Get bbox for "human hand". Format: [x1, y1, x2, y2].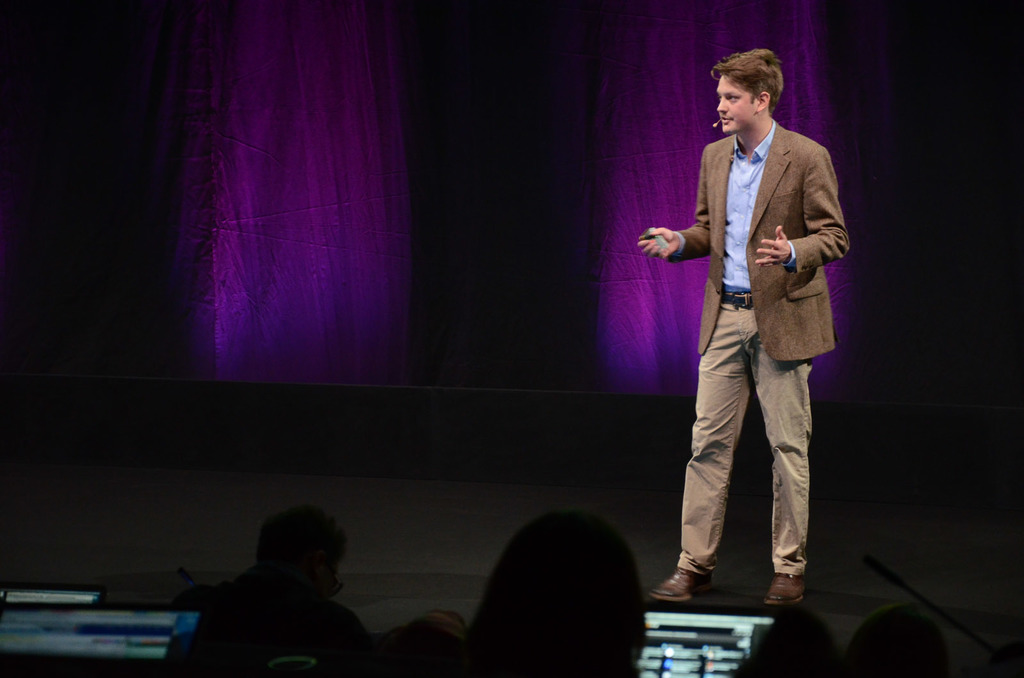
[634, 223, 675, 251].
